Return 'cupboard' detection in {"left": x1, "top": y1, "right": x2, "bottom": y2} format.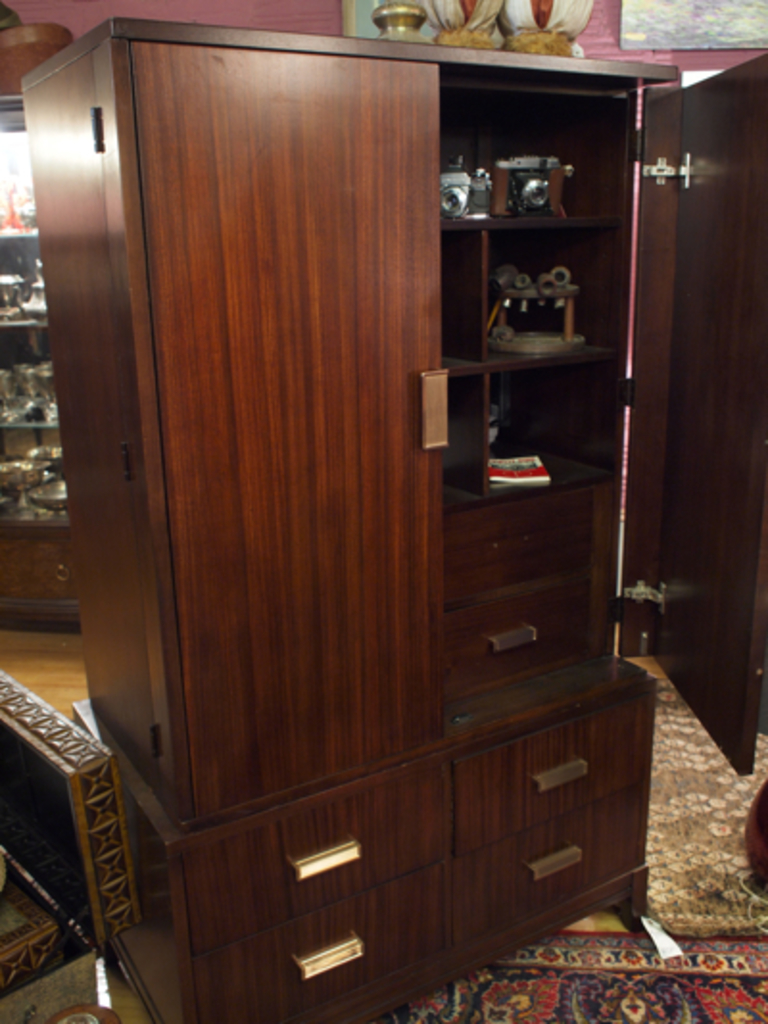
{"left": 6, "top": 15, "right": 687, "bottom": 1022}.
